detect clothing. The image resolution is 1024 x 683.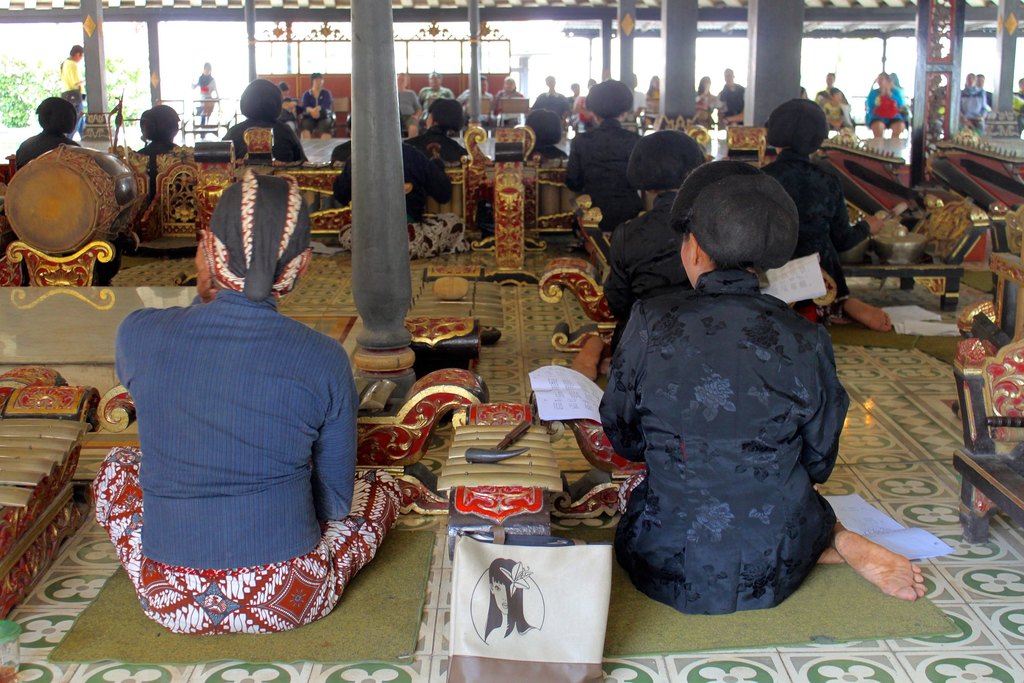
(x1=415, y1=124, x2=470, y2=201).
